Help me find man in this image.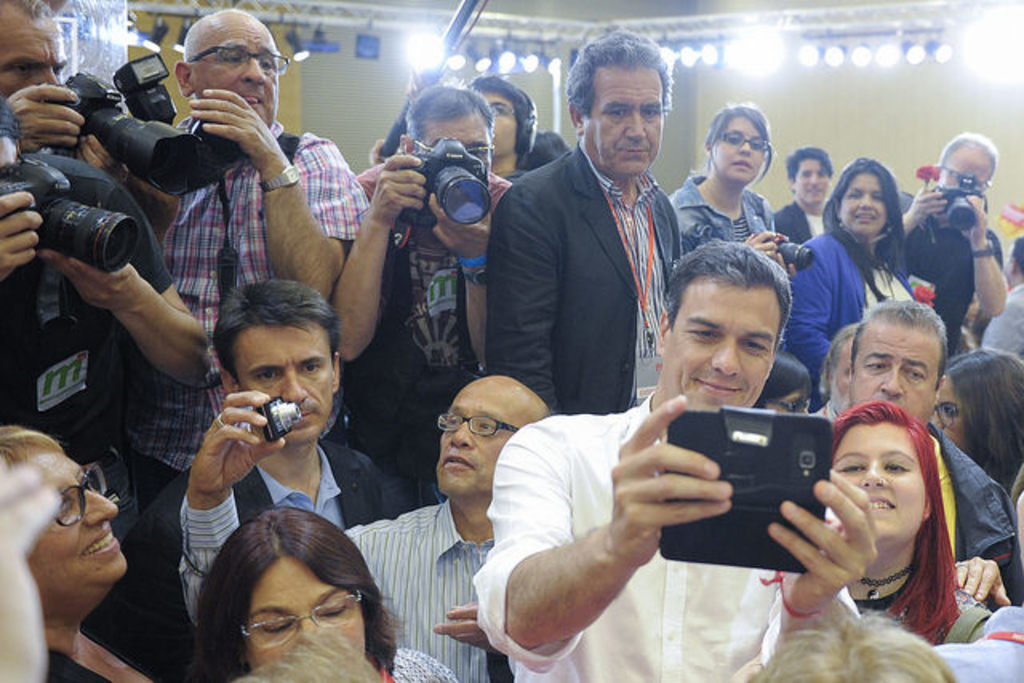
Found it: bbox(115, 6, 371, 499).
